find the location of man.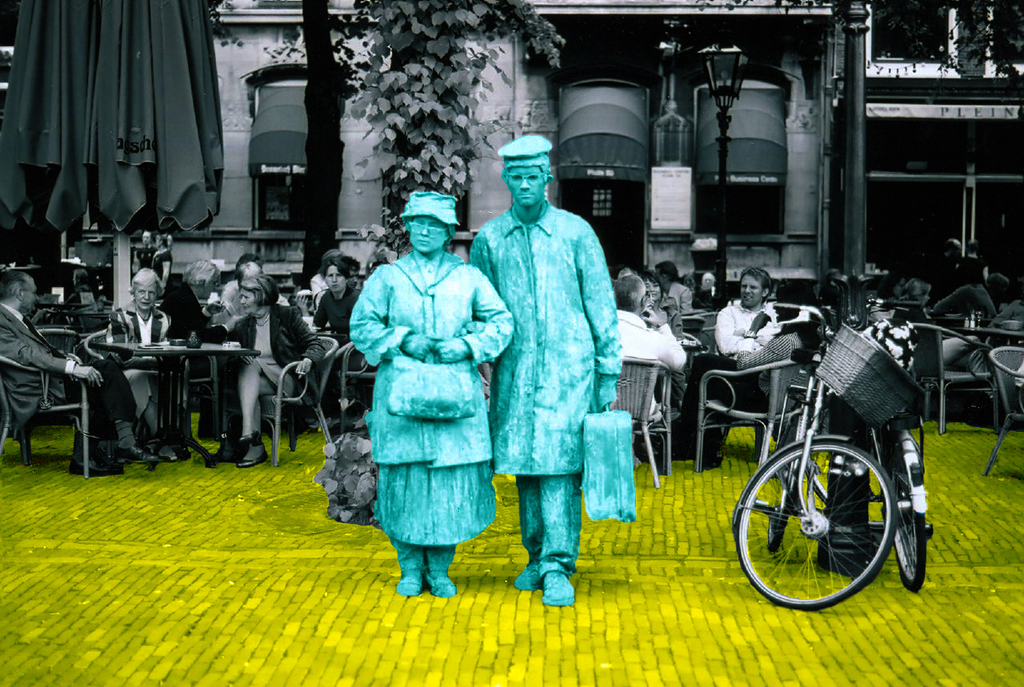
Location: 710 268 784 405.
